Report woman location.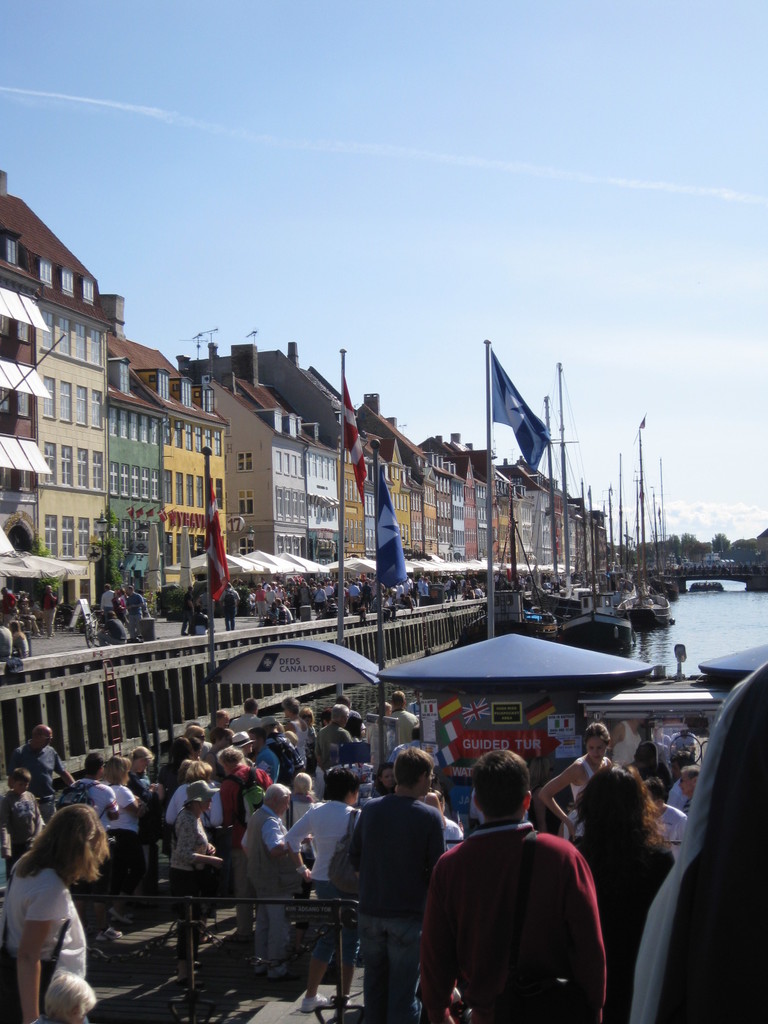
Report: select_region(12, 618, 30, 662).
